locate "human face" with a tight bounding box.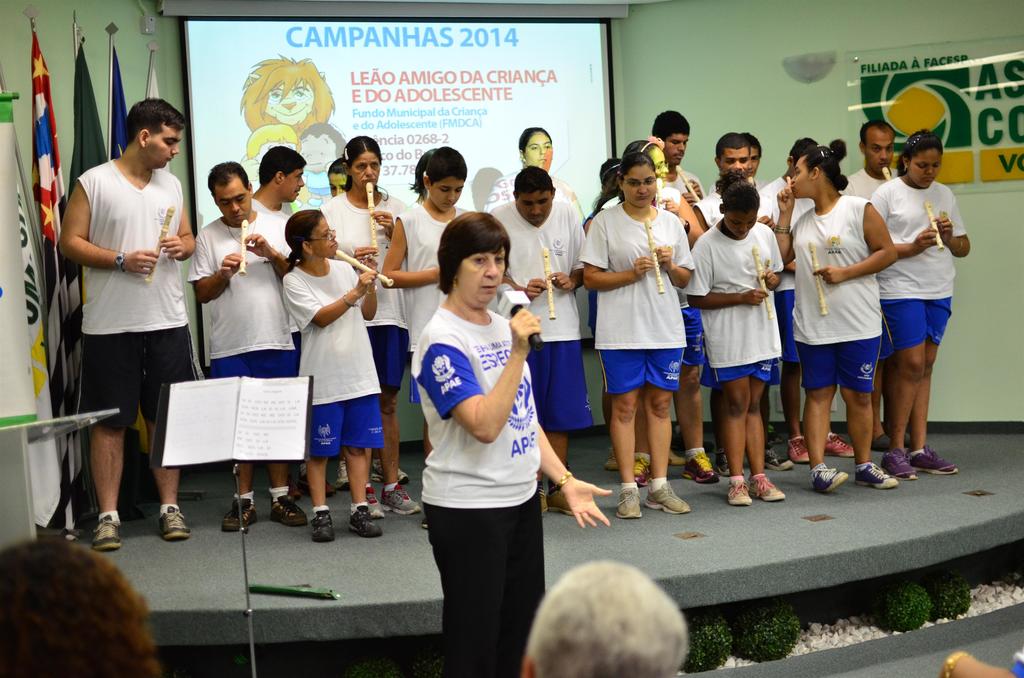
(x1=620, y1=168, x2=658, y2=206).
